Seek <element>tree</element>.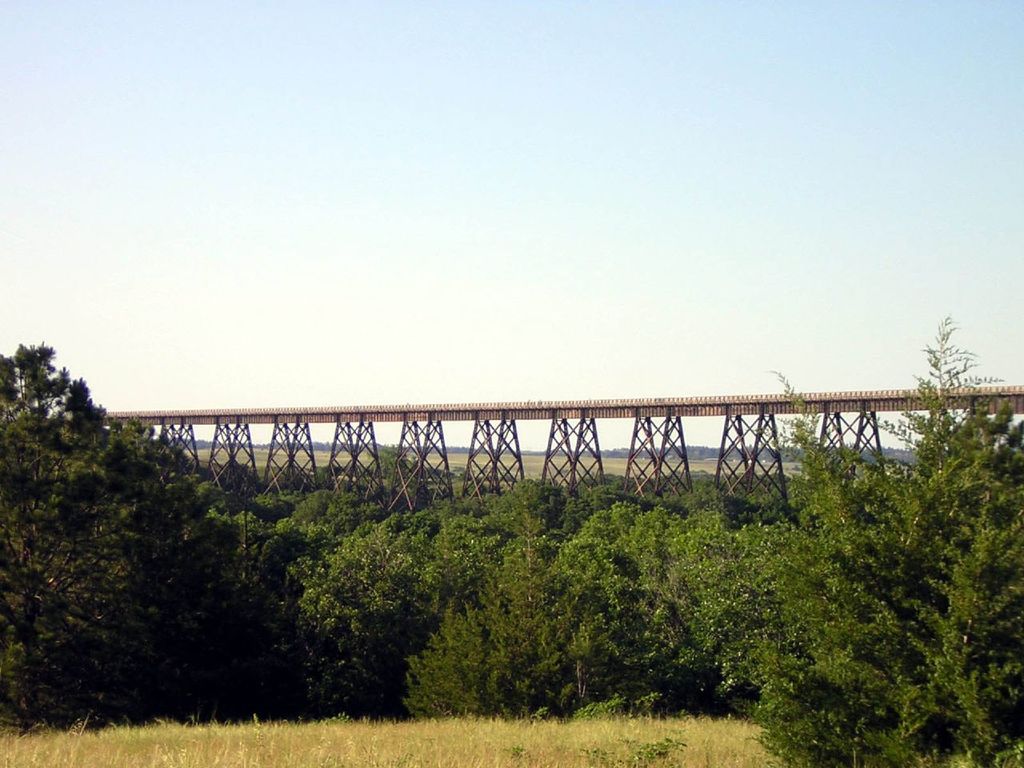
x1=0 y1=332 x2=166 y2=692.
